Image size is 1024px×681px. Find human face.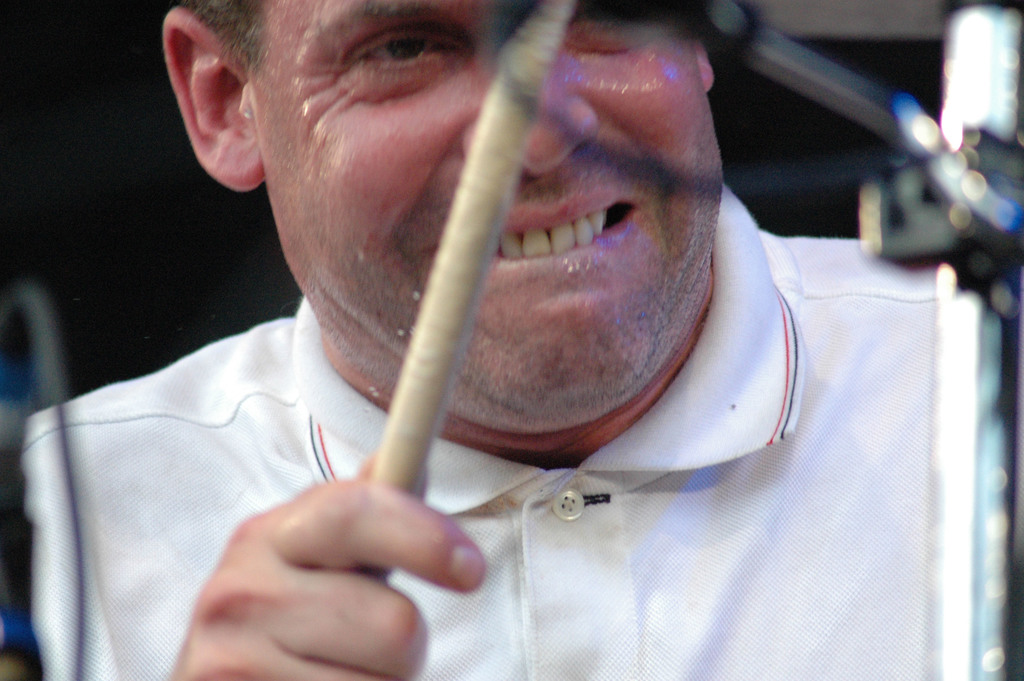
253:0:725:427.
